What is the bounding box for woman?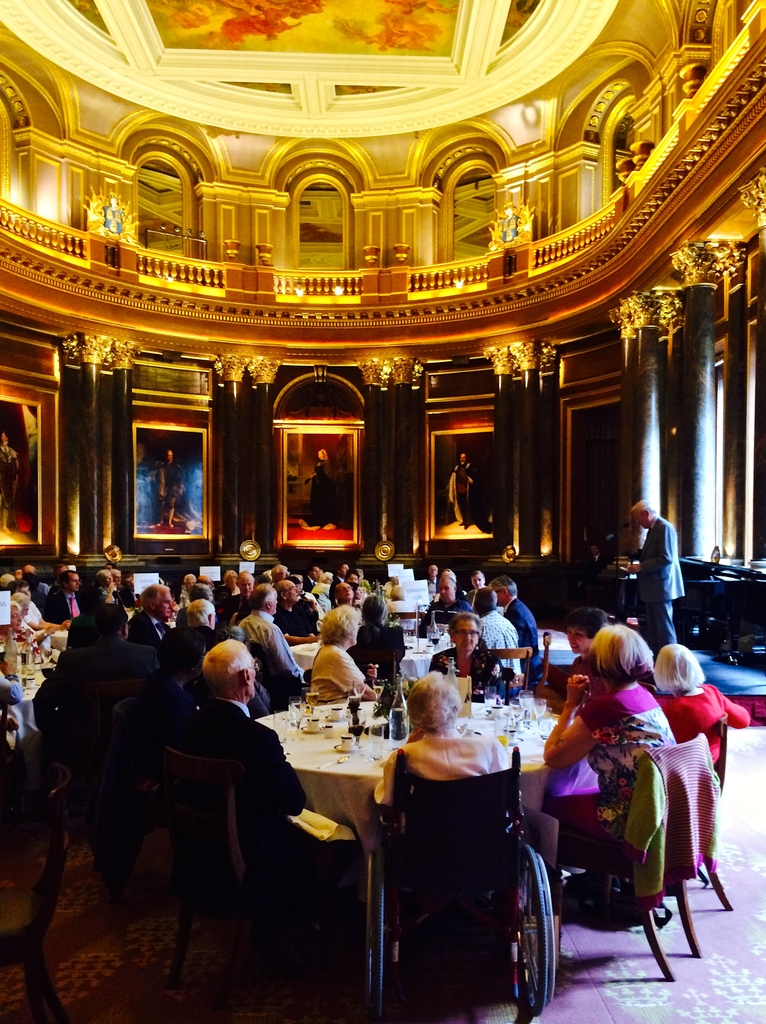
(x1=424, y1=564, x2=482, y2=623).
